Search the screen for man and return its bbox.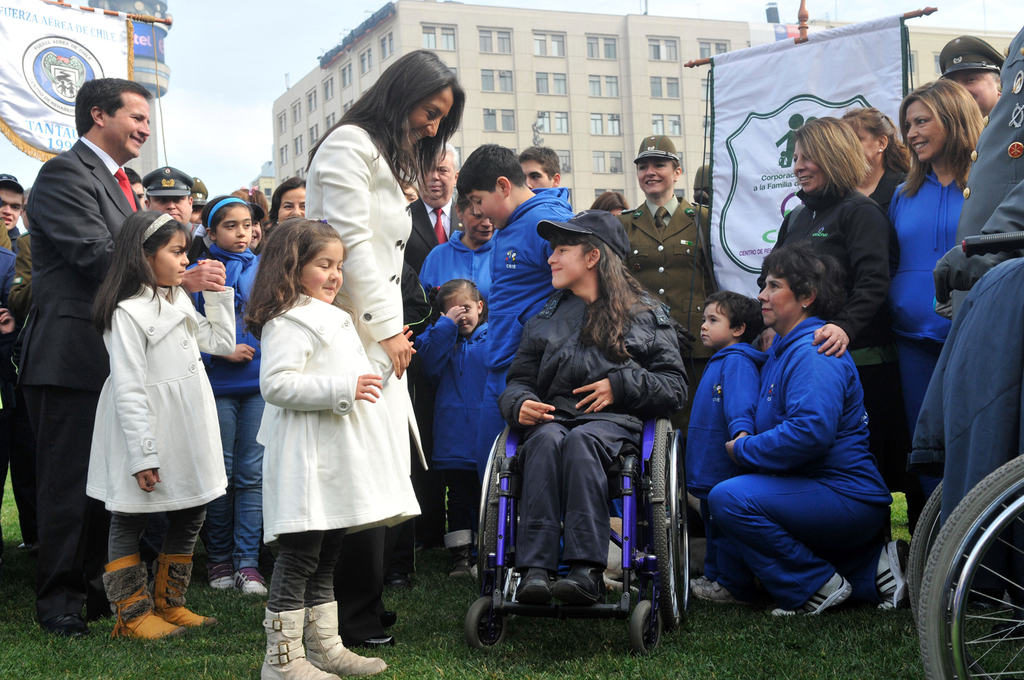
Found: (x1=0, y1=76, x2=225, y2=631).
